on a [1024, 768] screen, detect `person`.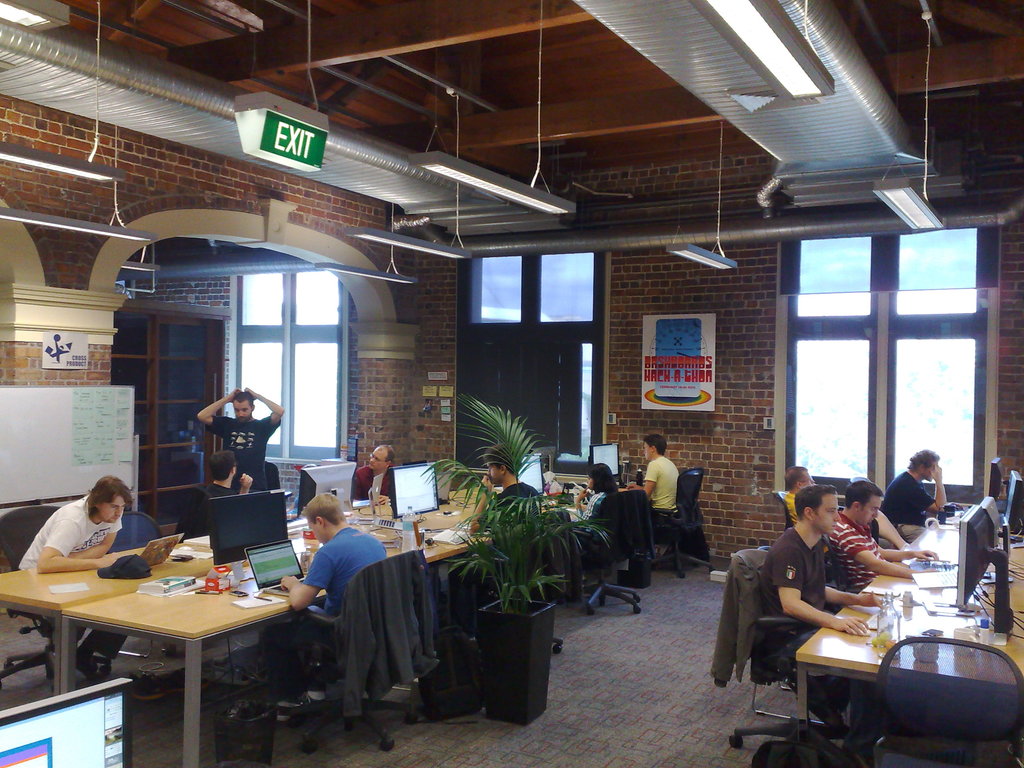
detection(879, 446, 947, 528).
